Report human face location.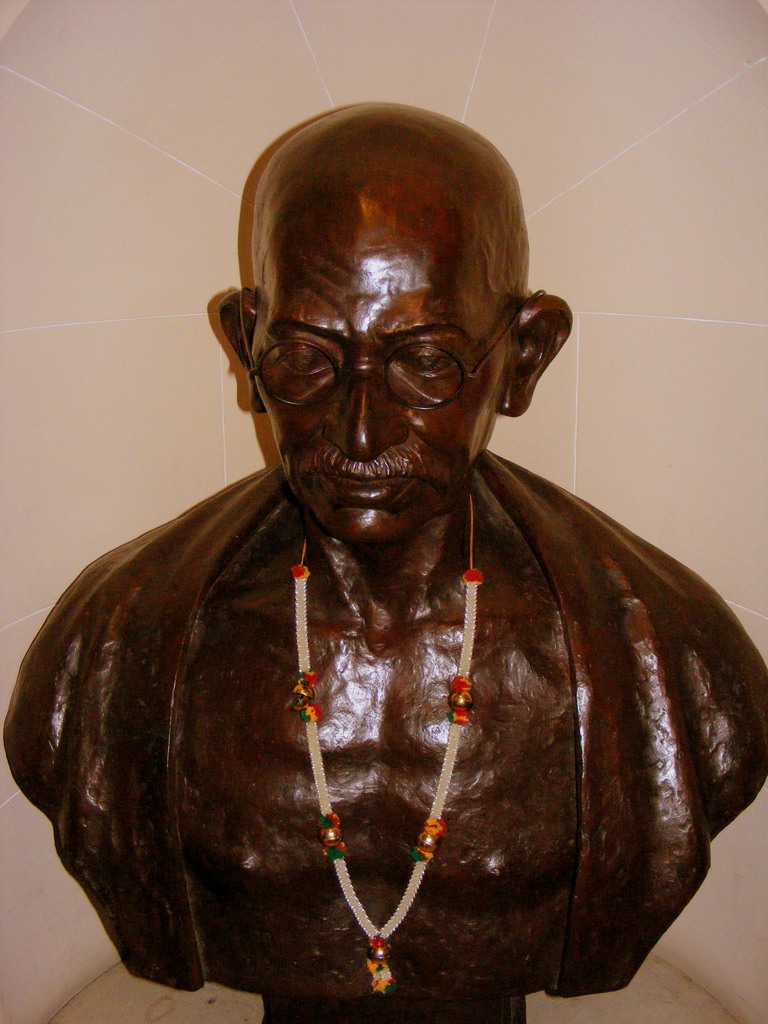
Report: crop(261, 220, 504, 531).
